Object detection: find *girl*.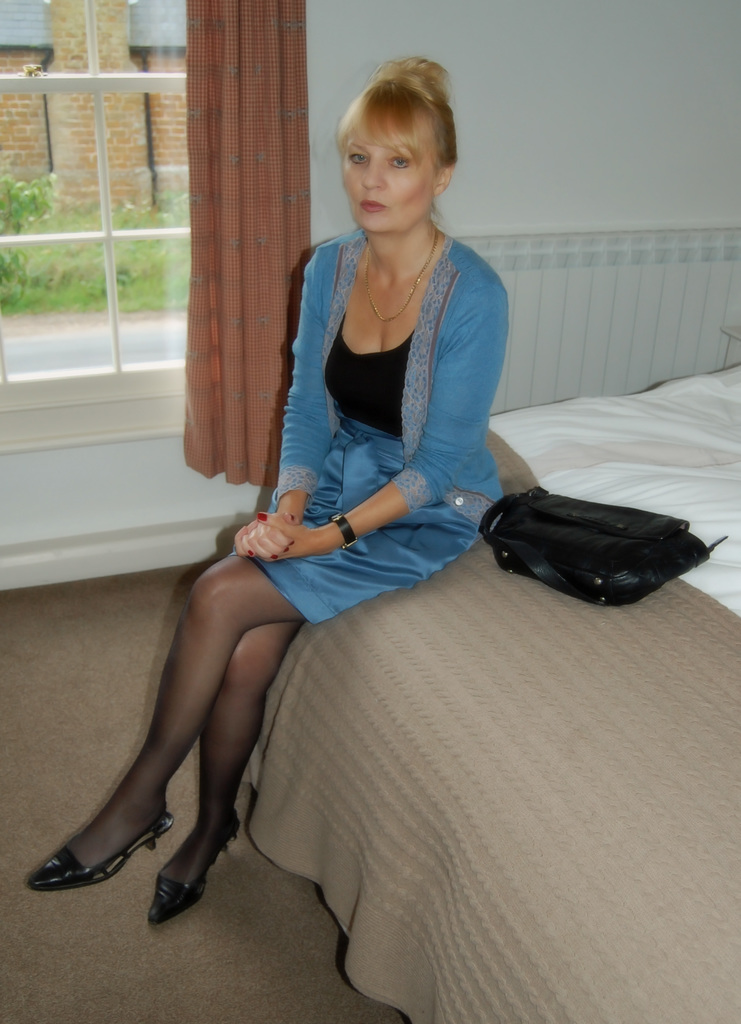
x1=28 y1=50 x2=507 y2=922.
